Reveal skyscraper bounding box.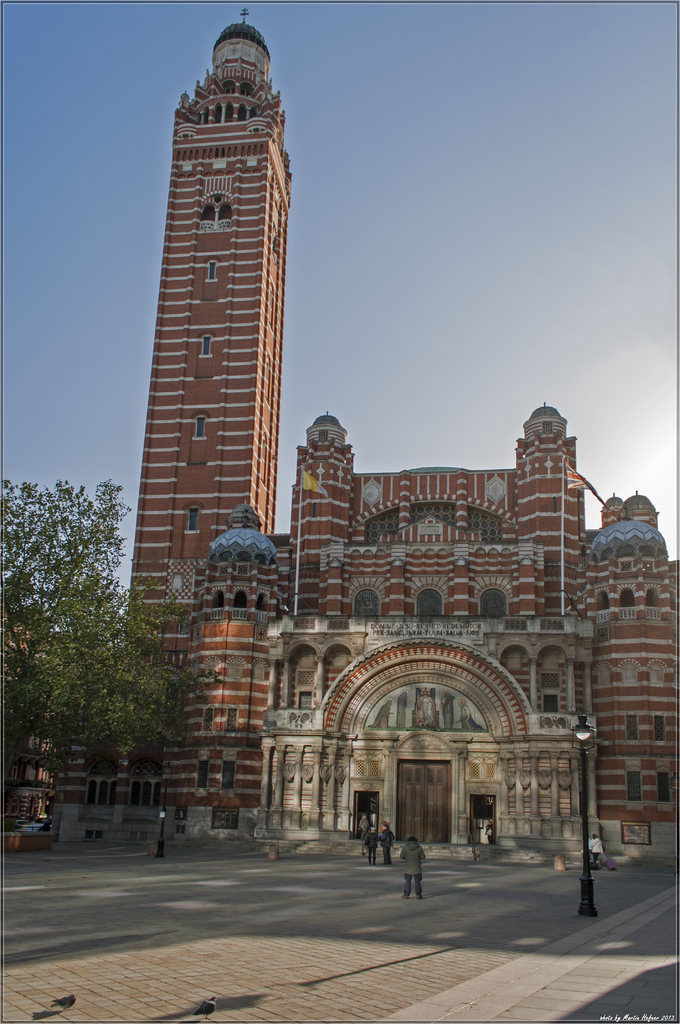
Revealed: 120 4 275 637.
